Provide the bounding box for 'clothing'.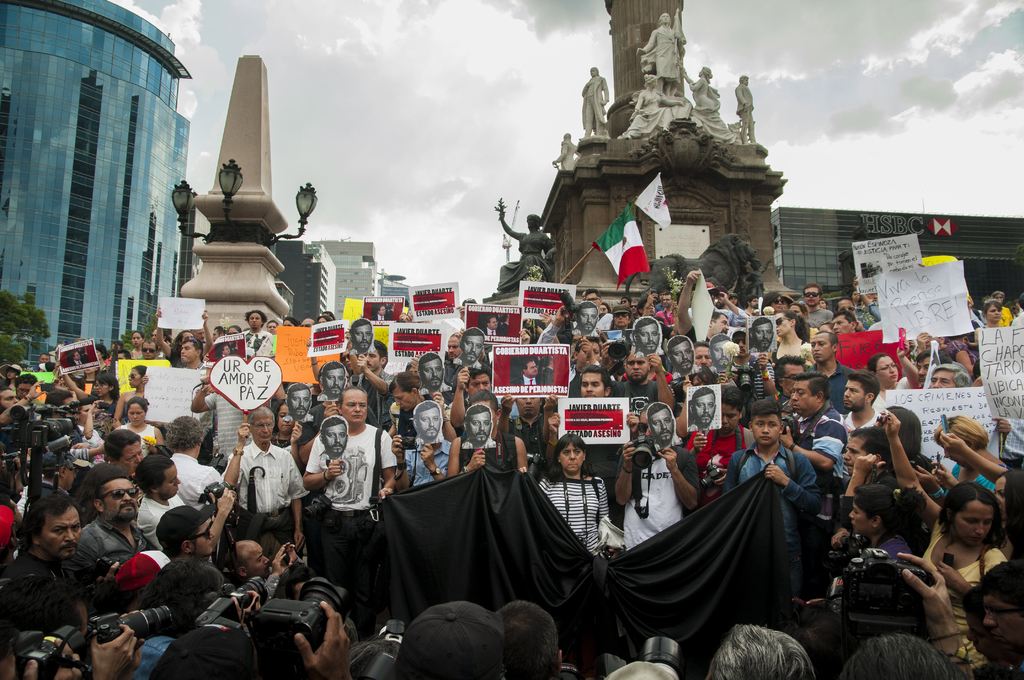
804 307 840 321.
